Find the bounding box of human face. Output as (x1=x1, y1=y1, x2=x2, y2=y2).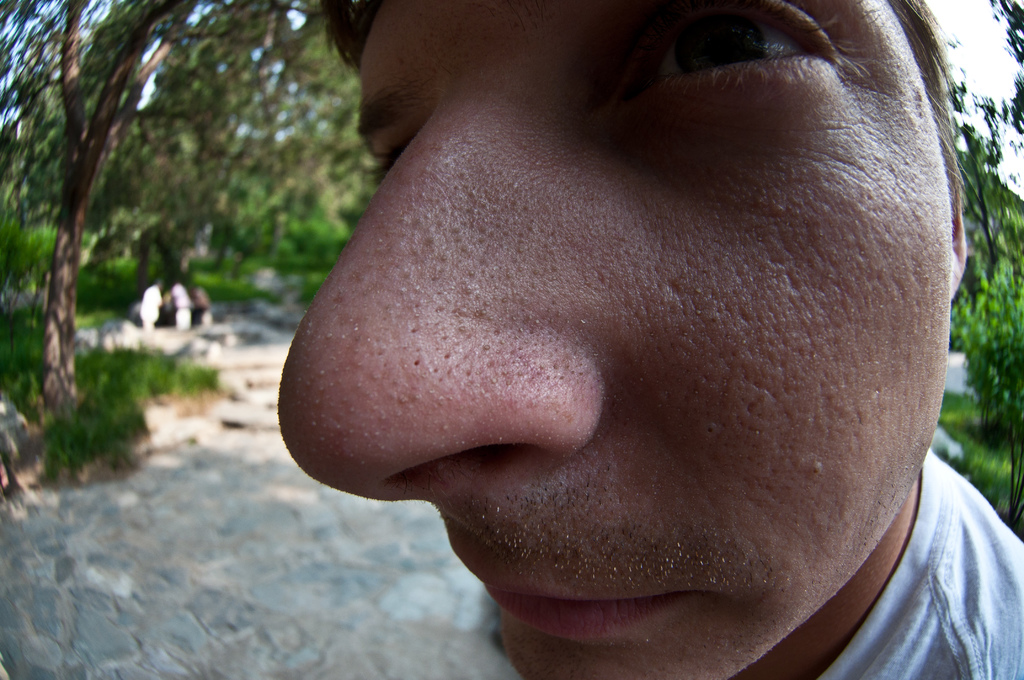
(x1=278, y1=0, x2=949, y2=679).
